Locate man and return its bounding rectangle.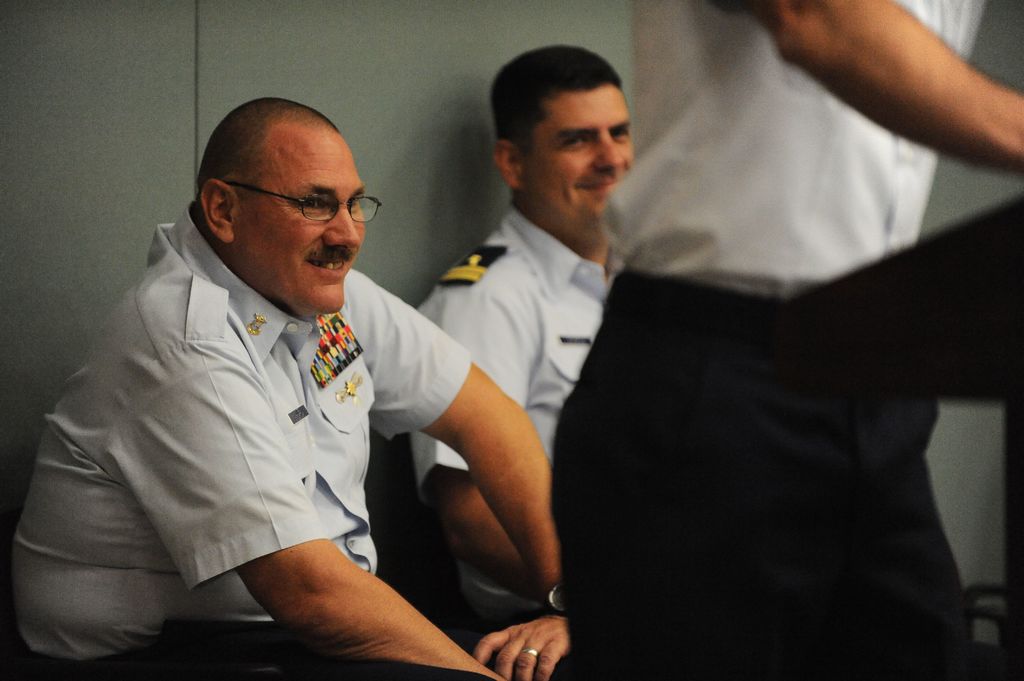
x1=550, y1=0, x2=1023, y2=680.
